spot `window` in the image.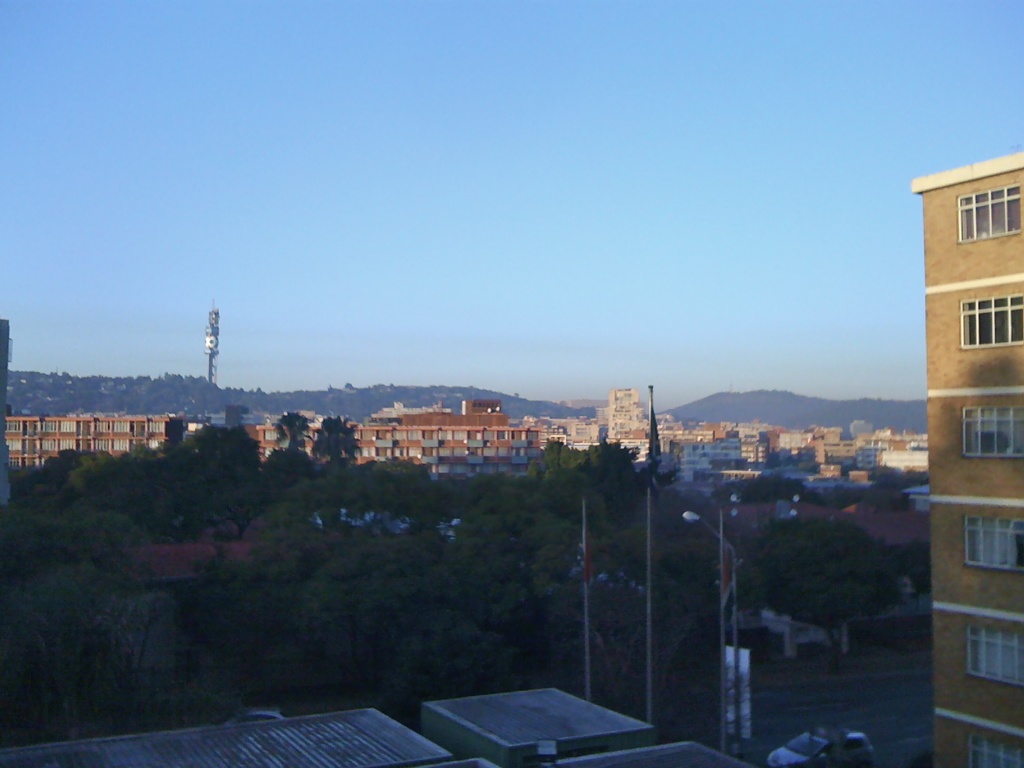
`window` found at 150,422,163,433.
